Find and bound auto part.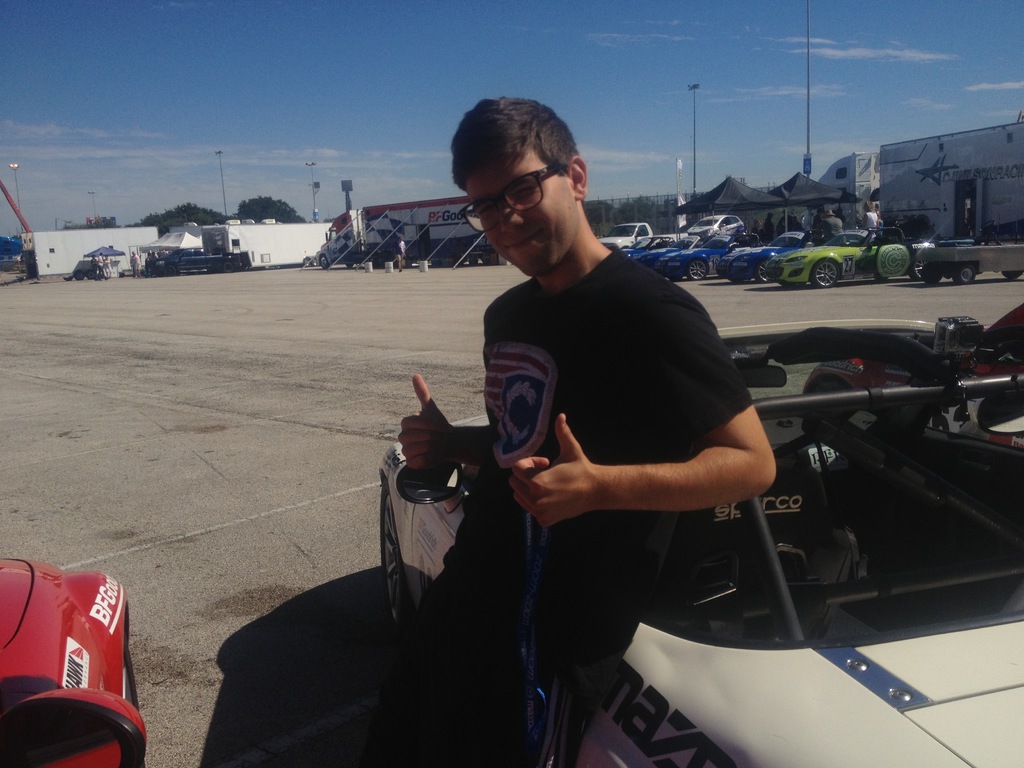
Bound: (0,683,146,767).
